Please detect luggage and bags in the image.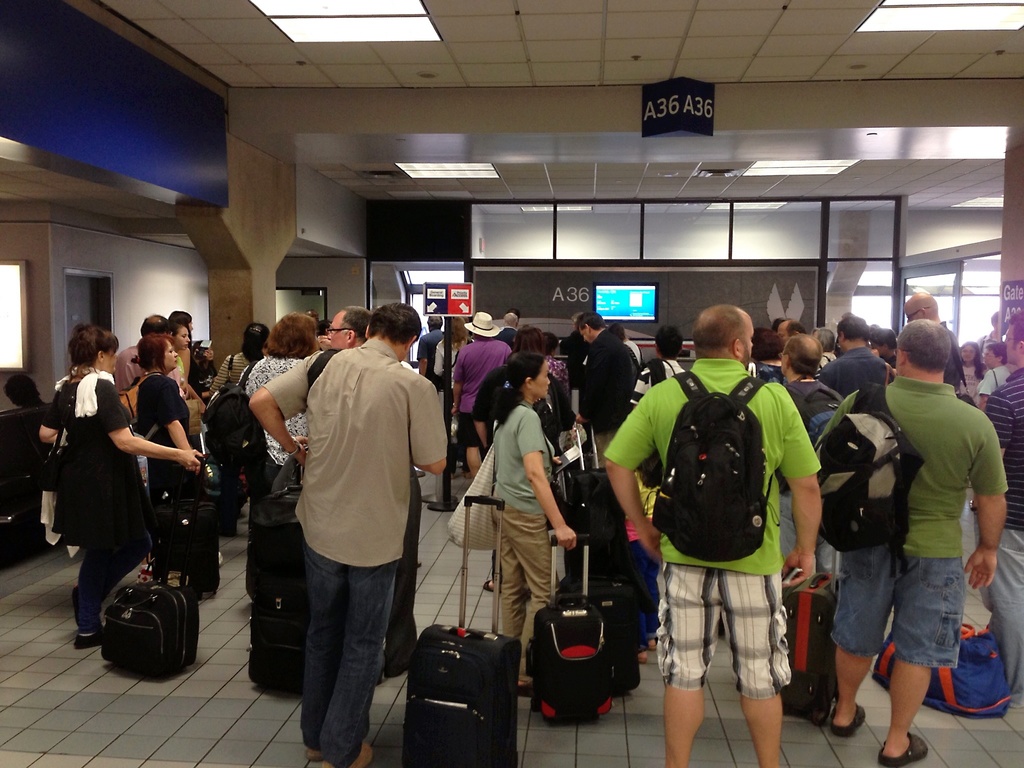
pyautogui.locateOnScreen(207, 352, 260, 471).
